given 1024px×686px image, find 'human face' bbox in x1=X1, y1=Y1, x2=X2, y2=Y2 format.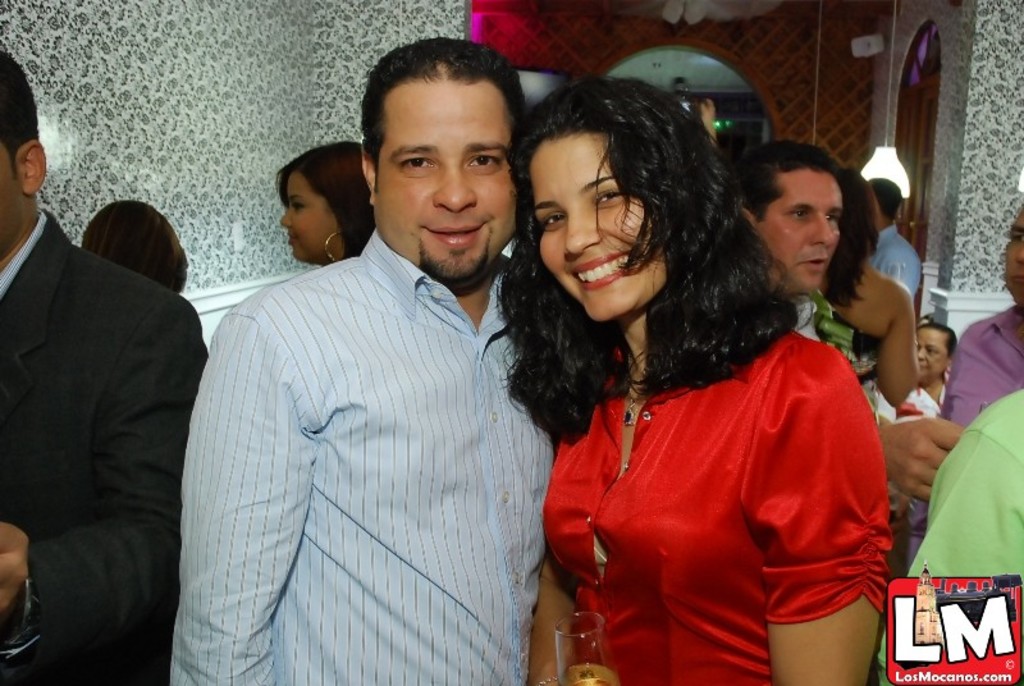
x1=753, y1=165, x2=842, y2=294.
